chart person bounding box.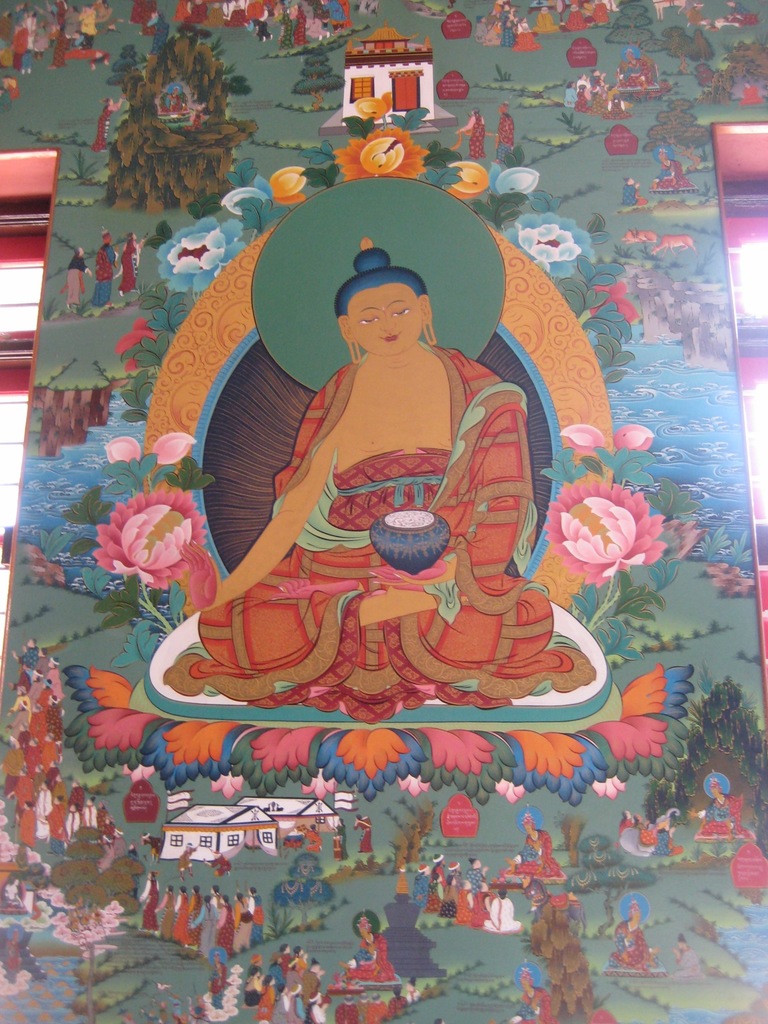
Charted: [58, 244, 86, 323].
